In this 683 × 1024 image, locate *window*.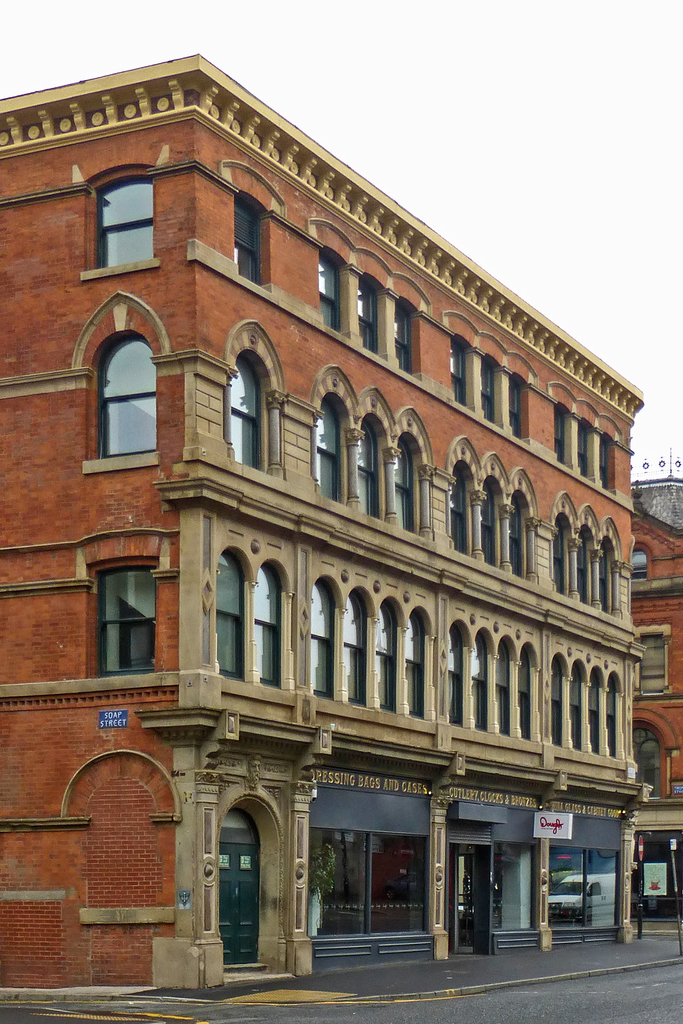
Bounding box: (251, 556, 292, 691).
